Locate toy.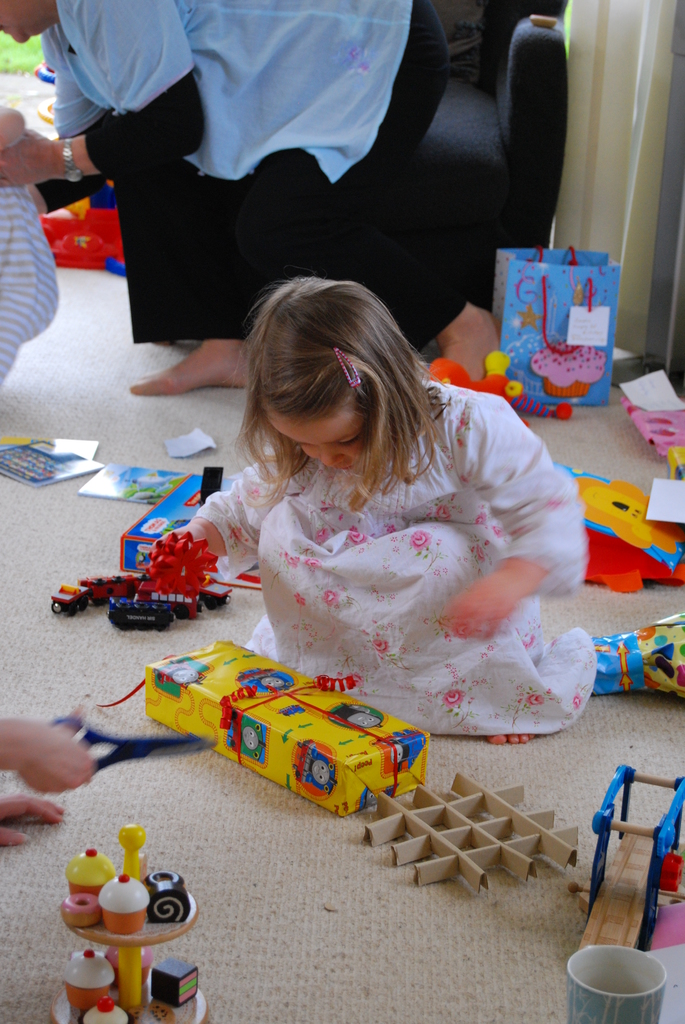
Bounding box: box=[434, 346, 576, 428].
